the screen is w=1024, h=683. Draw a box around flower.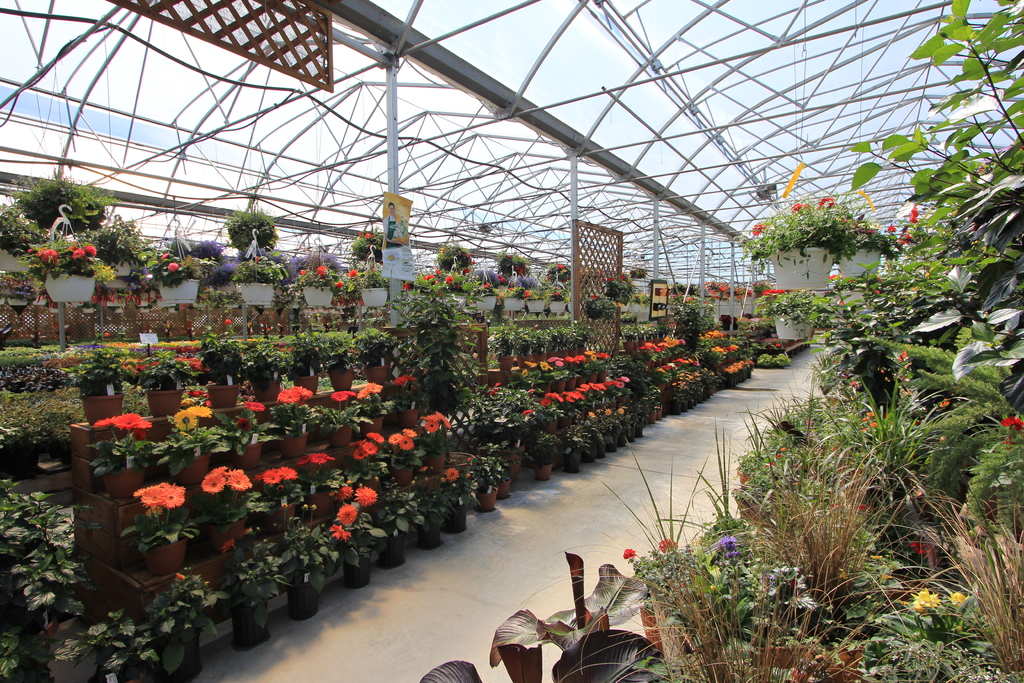
left=829, top=272, right=838, bottom=281.
